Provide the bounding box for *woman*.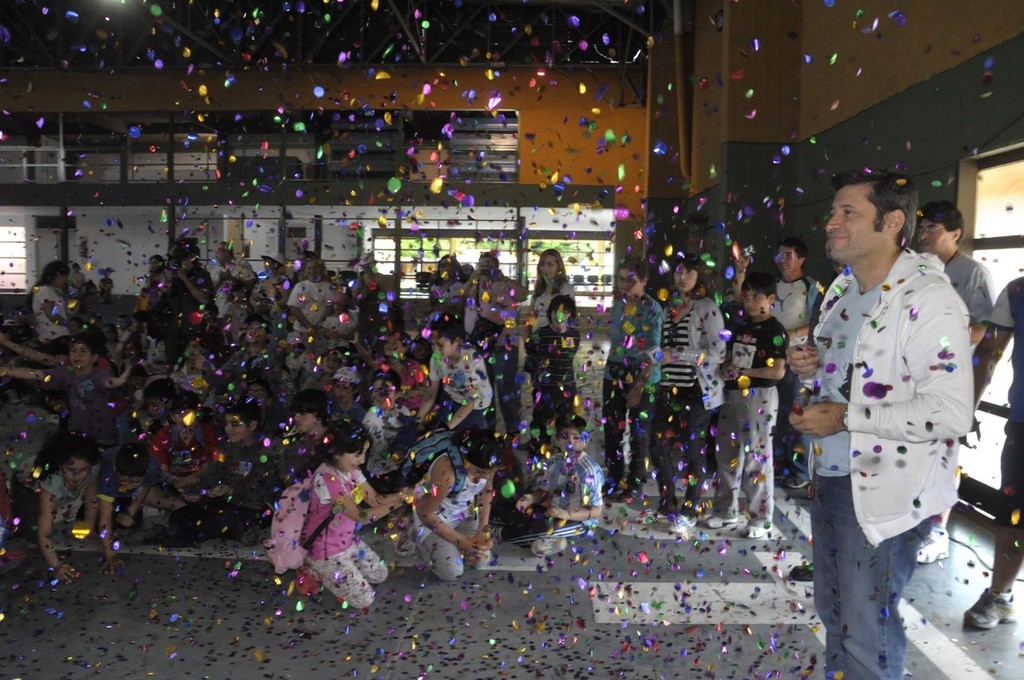
l=430, t=255, r=466, b=298.
